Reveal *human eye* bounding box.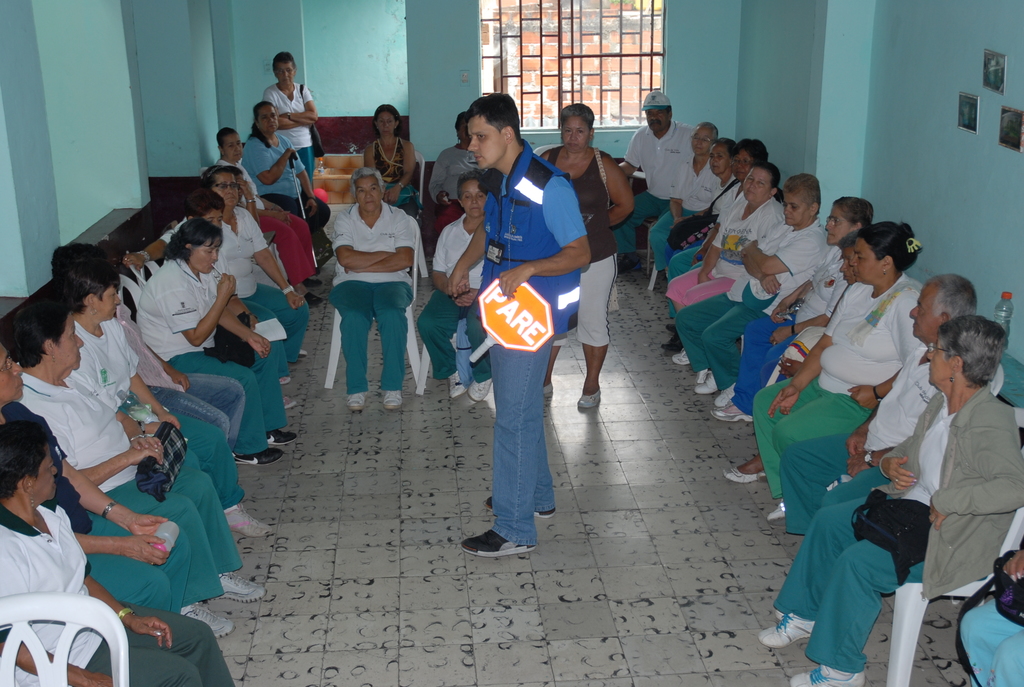
Revealed: 231/183/240/192.
